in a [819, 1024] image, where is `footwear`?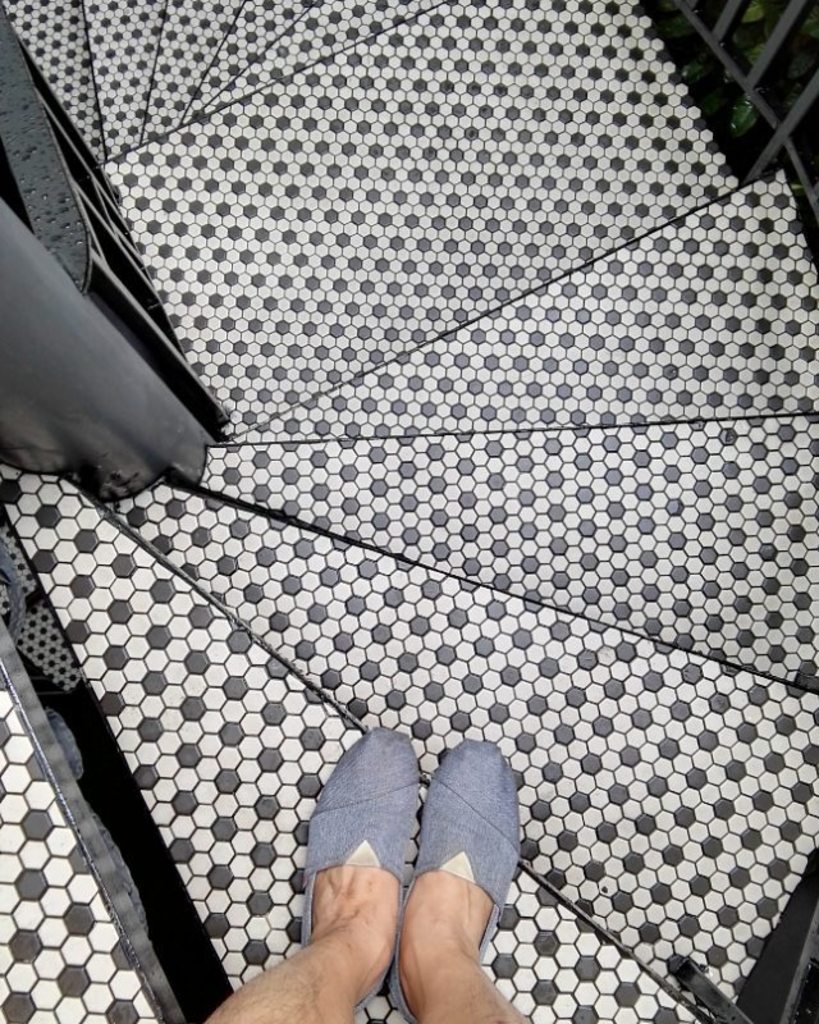
288 717 431 1014.
